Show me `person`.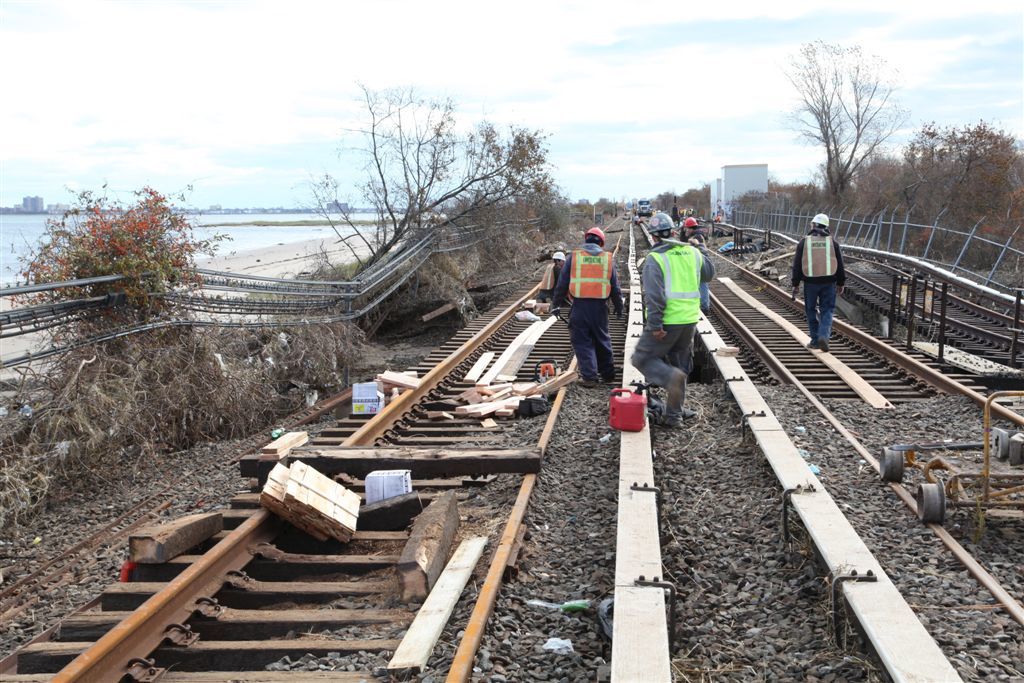
`person` is here: detection(645, 204, 724, 420).
